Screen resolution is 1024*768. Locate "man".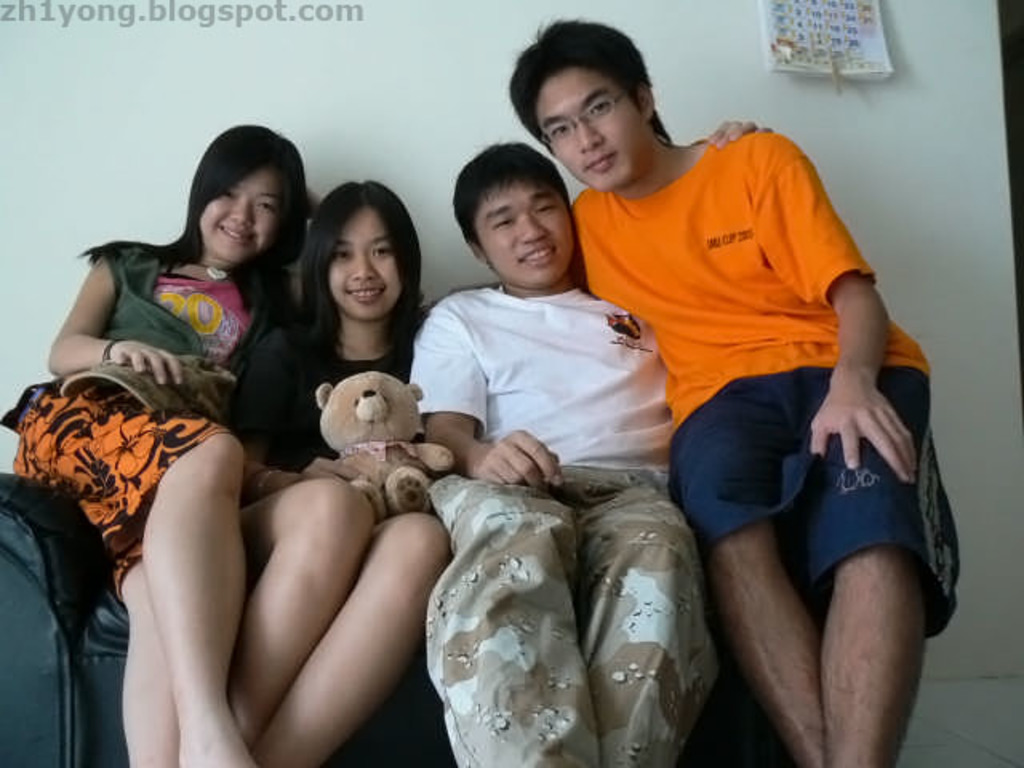
l=504, t=19, r=963, b=766.
